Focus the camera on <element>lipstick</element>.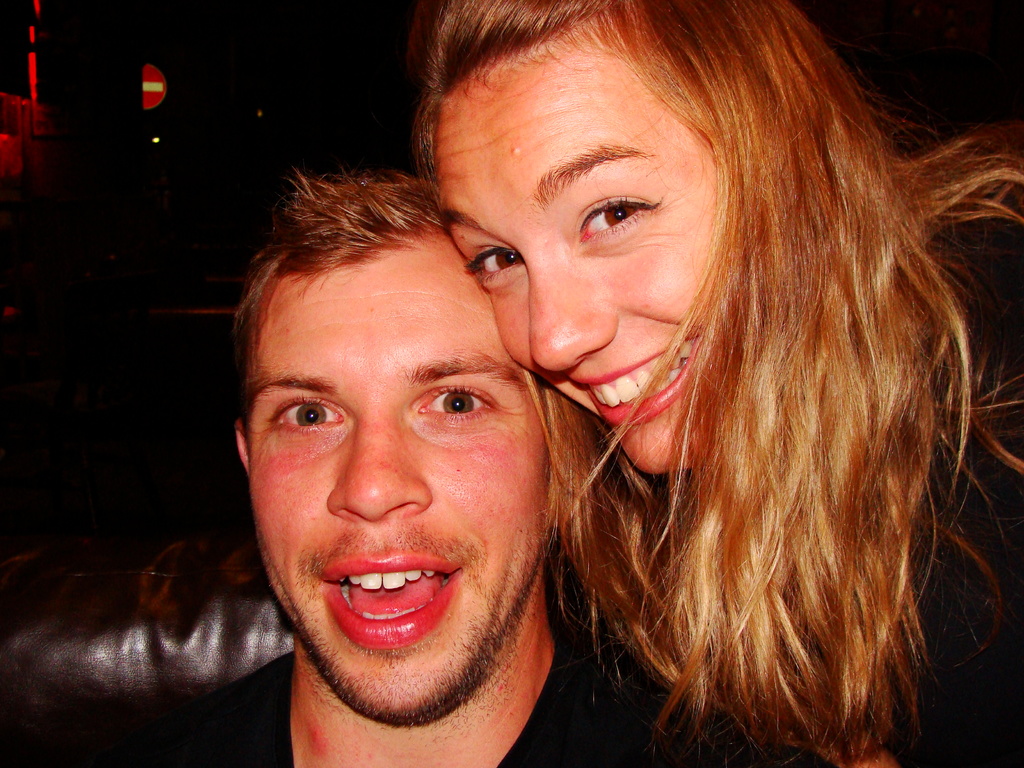
Focus region: box=[571, 328, 700, 424].
